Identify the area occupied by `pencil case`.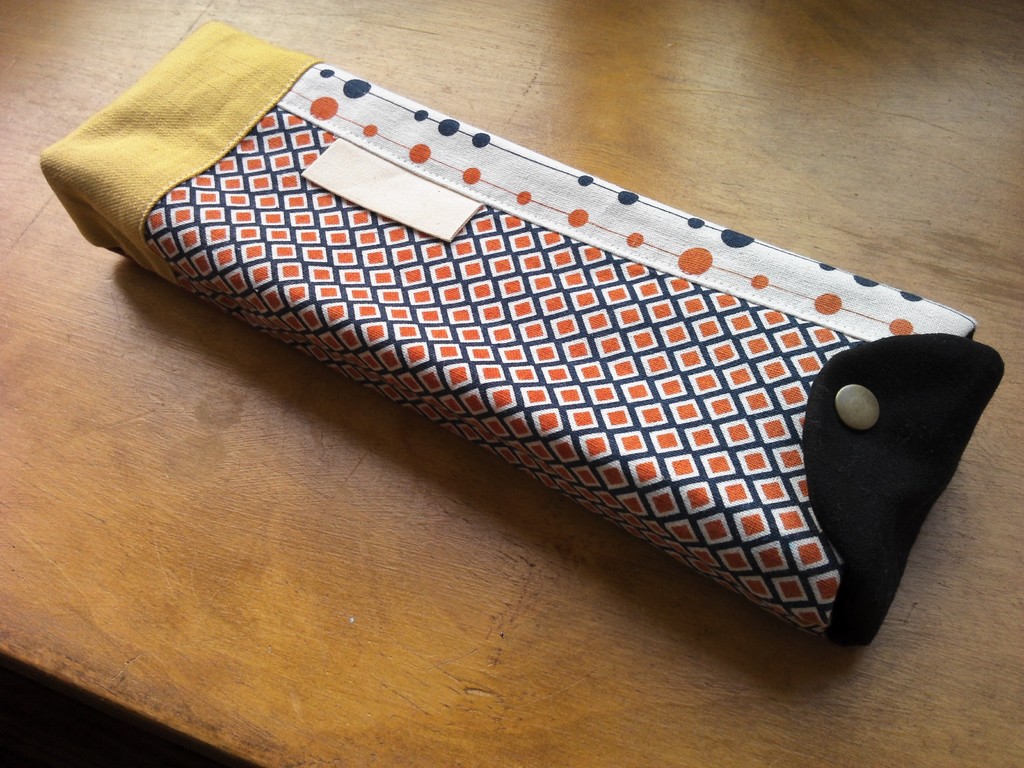
Area: (x1=35, y1=16, x2=1004, y2=646).
